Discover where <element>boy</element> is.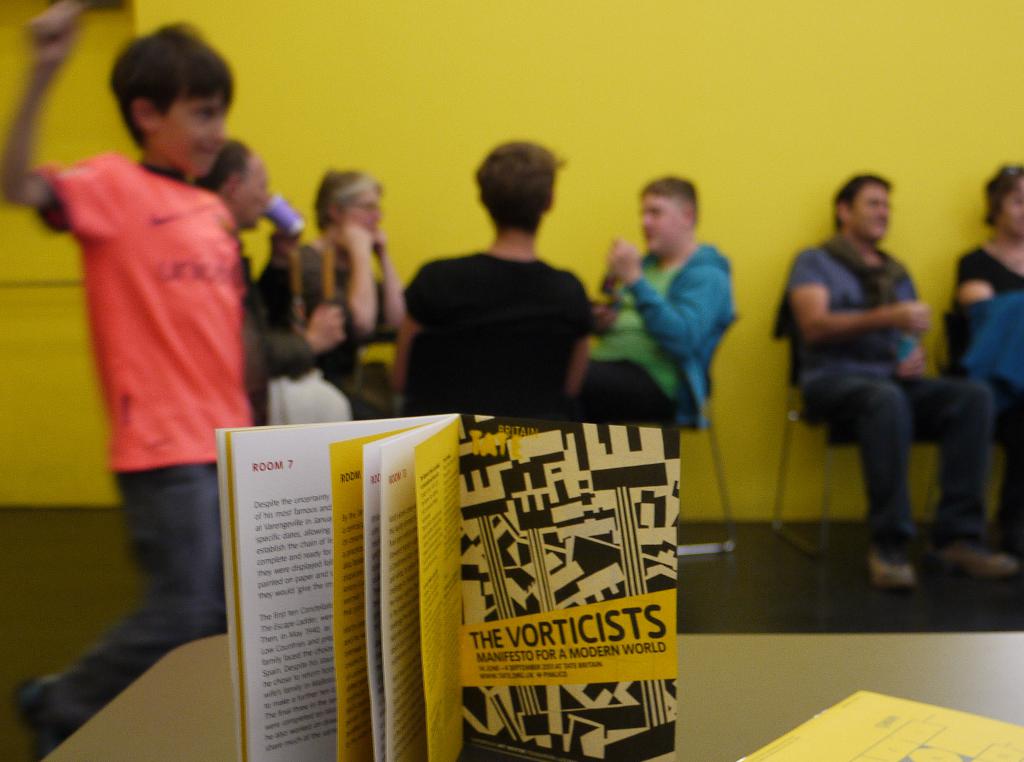
Discovered at <bbox>0, 0, 255, 761</bbox>.
